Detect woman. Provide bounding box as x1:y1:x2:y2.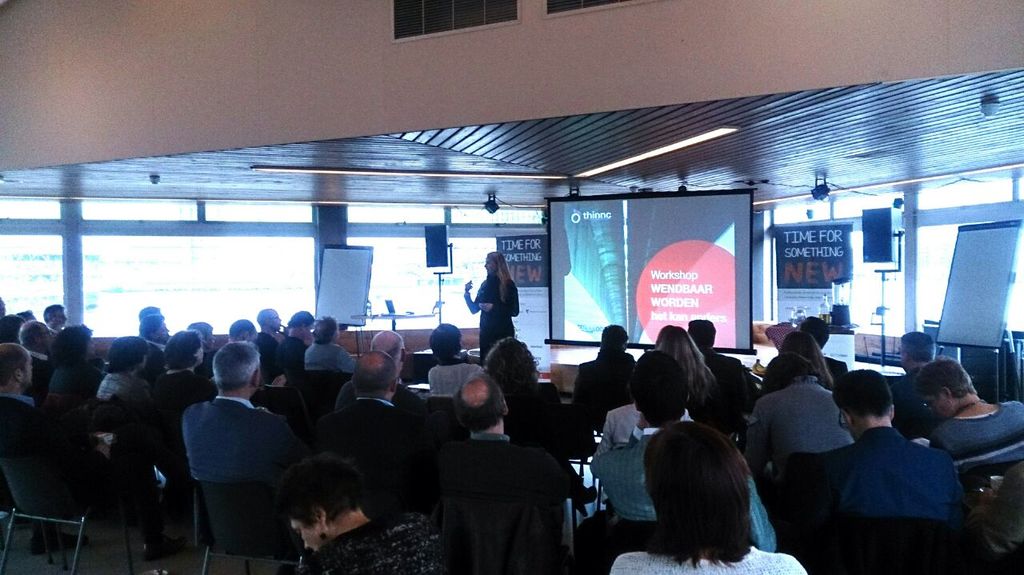
464:251:519:366.
